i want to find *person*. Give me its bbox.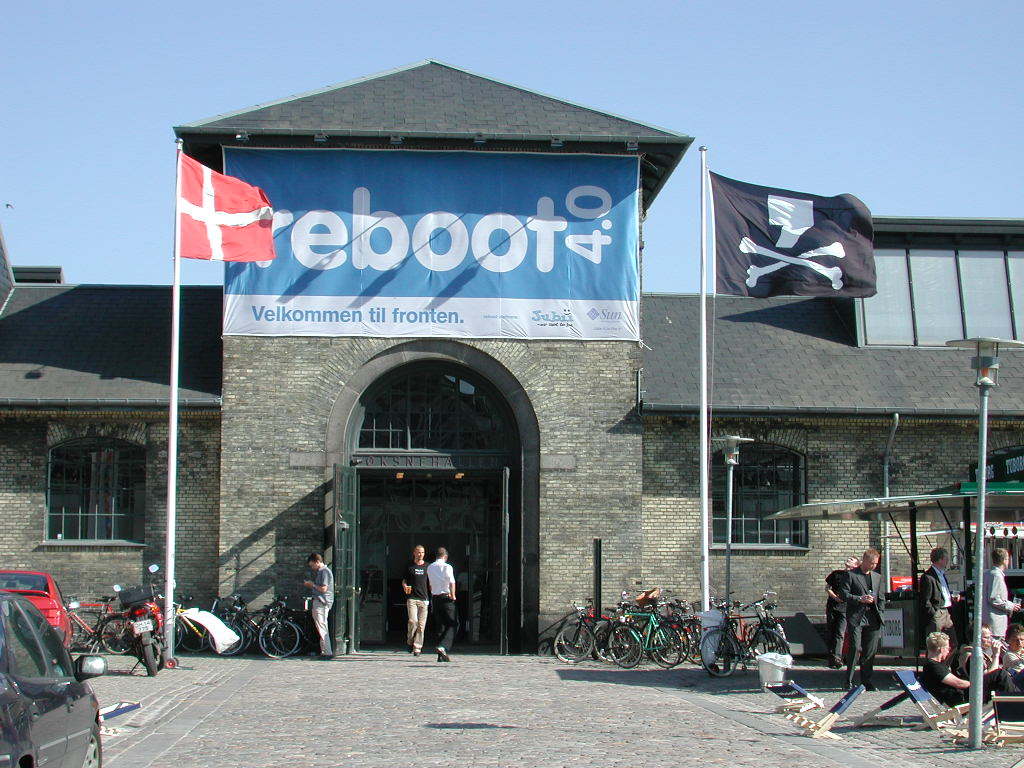
837,544,888,698.
